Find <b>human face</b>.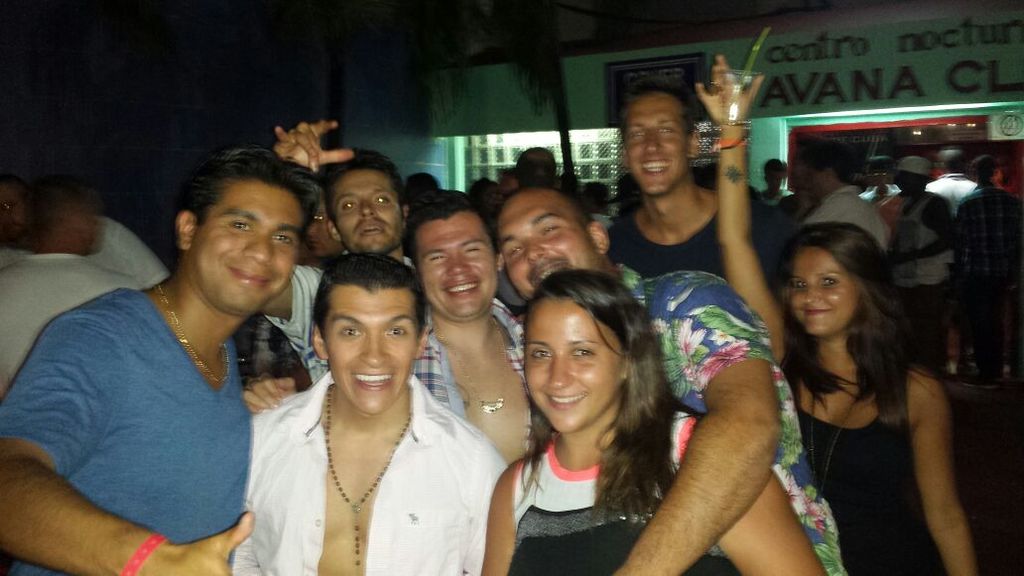
box=[525, 298, 626, 429].
